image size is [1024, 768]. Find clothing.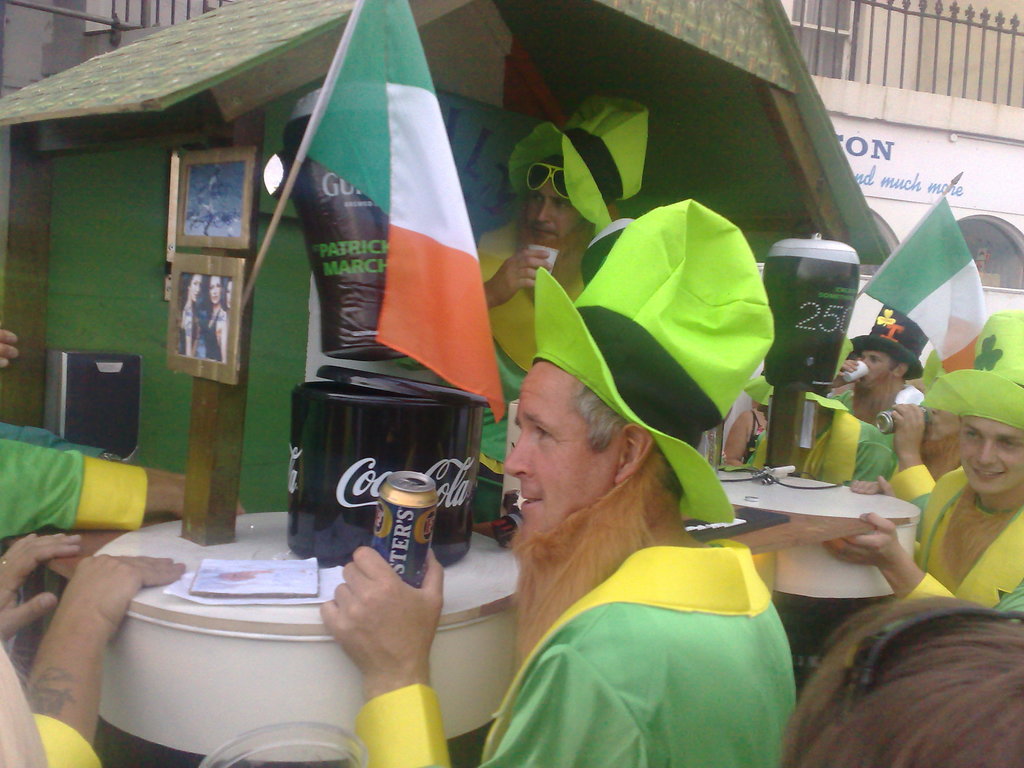
<region>748, 408, 894, 482</region>.
